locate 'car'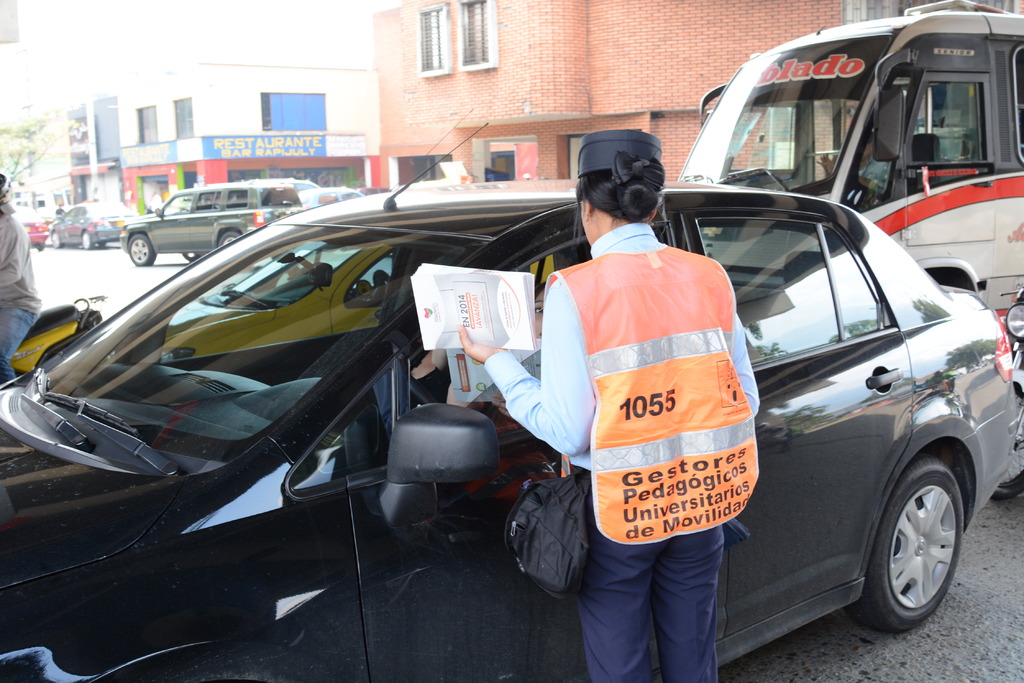
[109, 176, 301, 271]
